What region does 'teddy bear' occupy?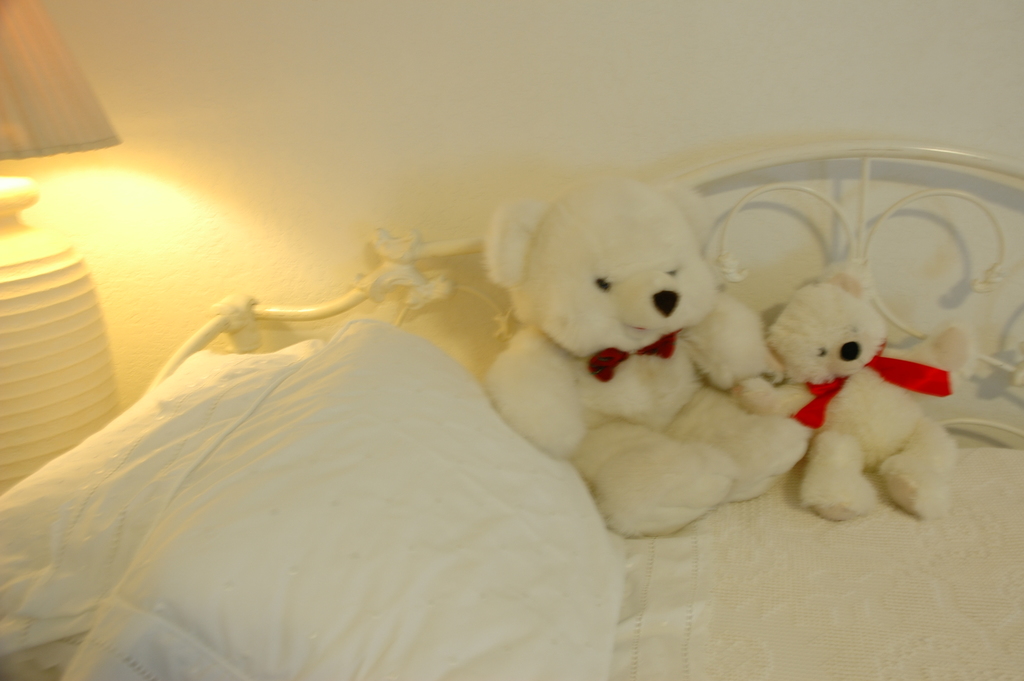
[left=482, top=177, right=817, bottom=537].
